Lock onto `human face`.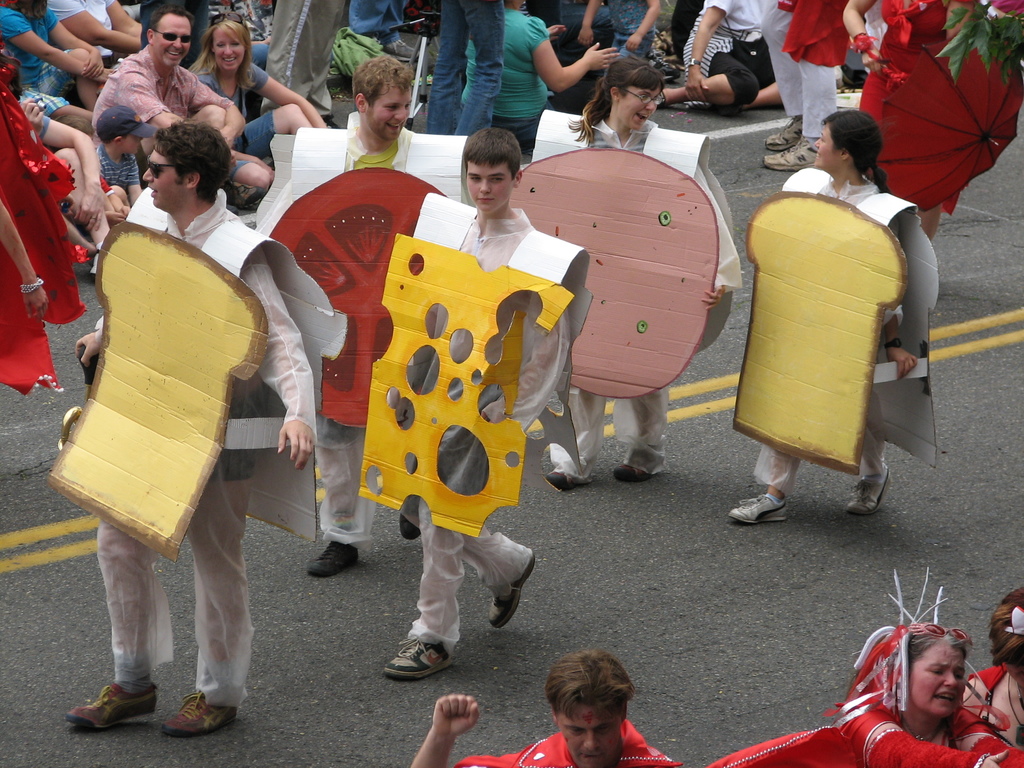
Locked: {"x1": 470, "y1": 164, "x2": 515, "y2": 214}.
